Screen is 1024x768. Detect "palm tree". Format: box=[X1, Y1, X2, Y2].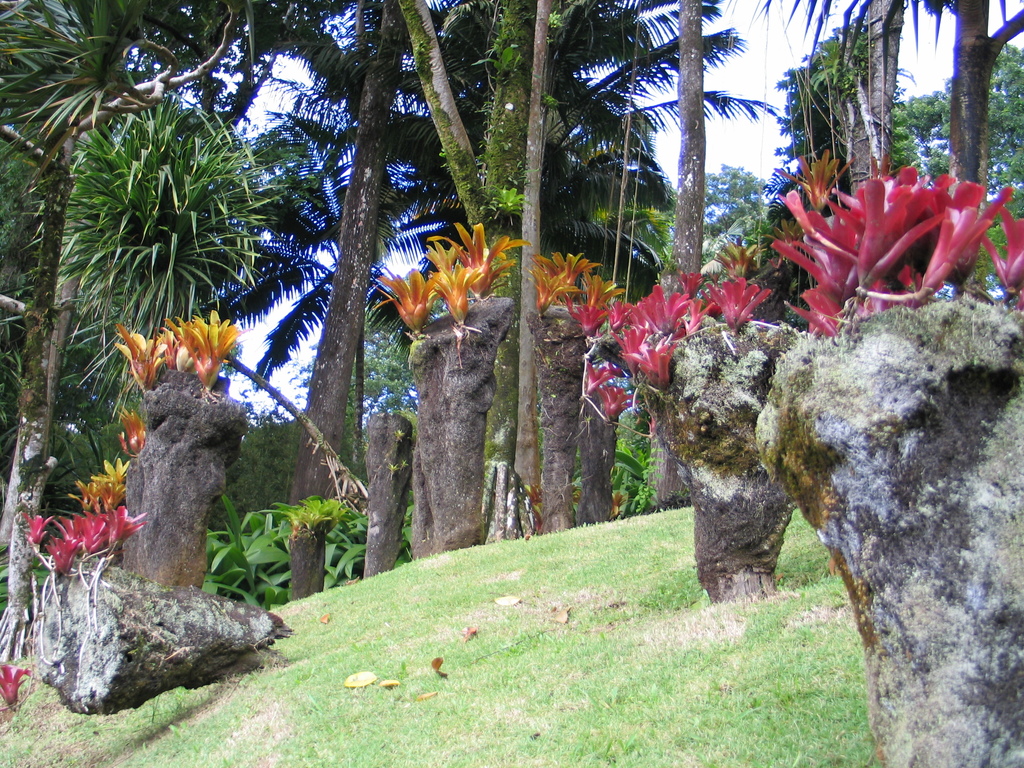
box=[267, 0, 776, 264].
